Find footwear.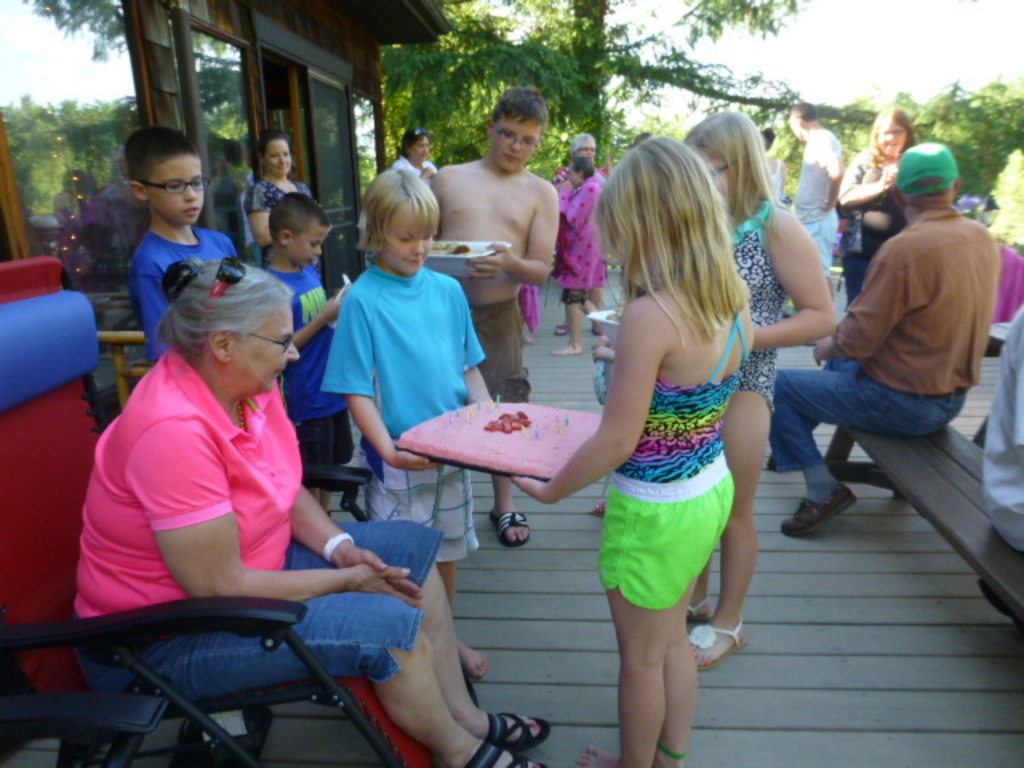
locate(490, 512, 531, 549).
